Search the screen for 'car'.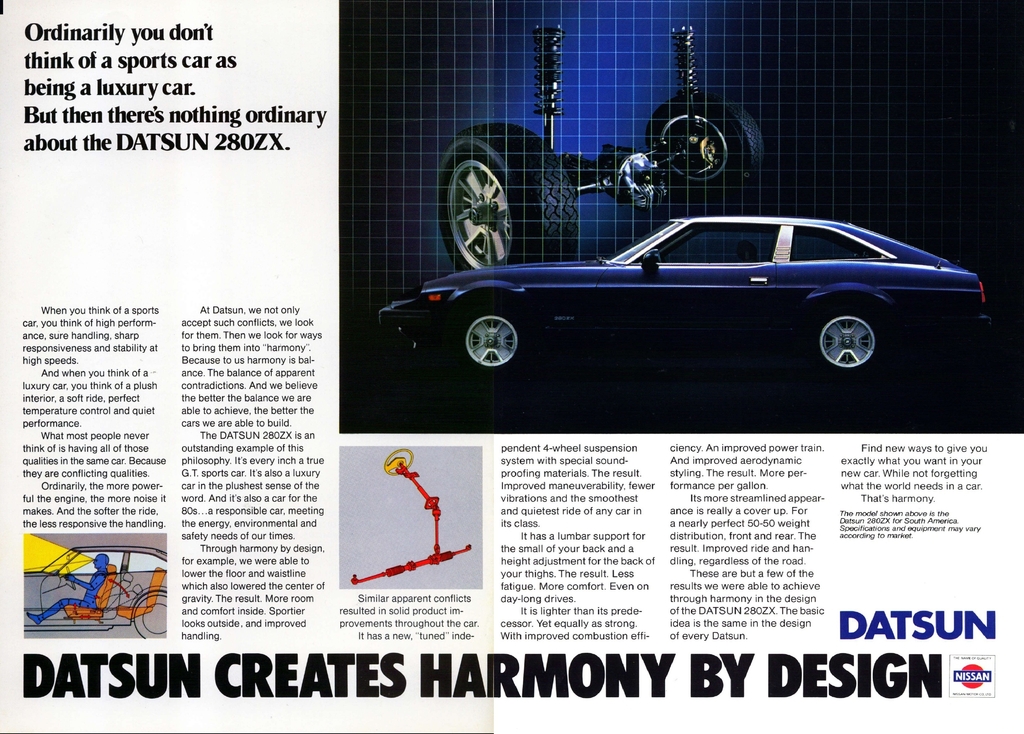
Found at (18, 548, 169, 640).
